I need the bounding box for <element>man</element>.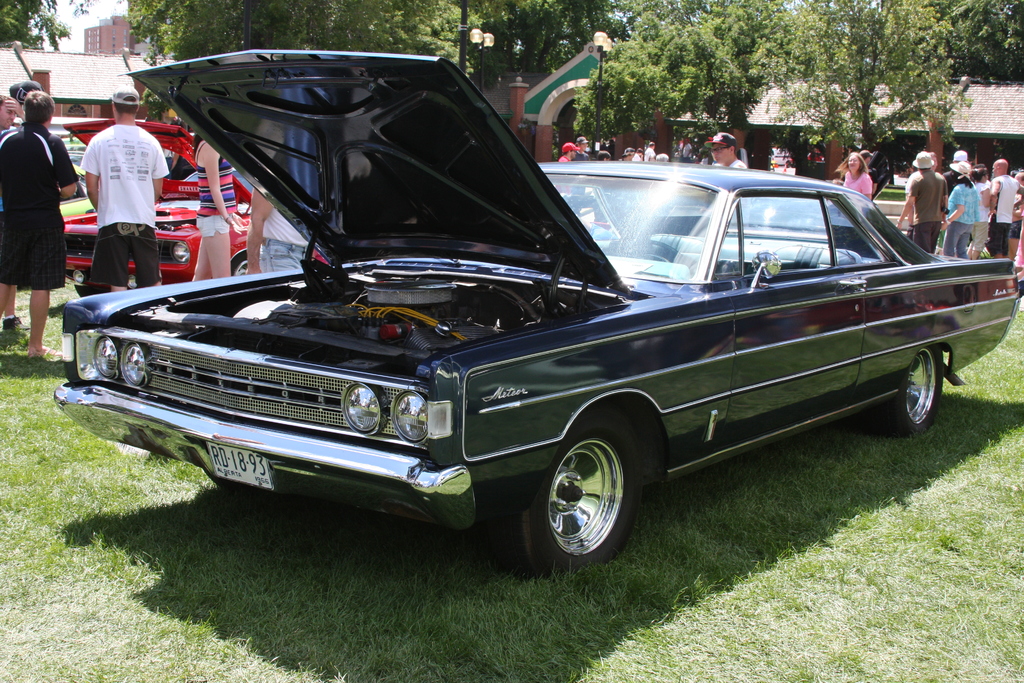
Here it is: x1=0, y1=94, x2=28, y2=331.
